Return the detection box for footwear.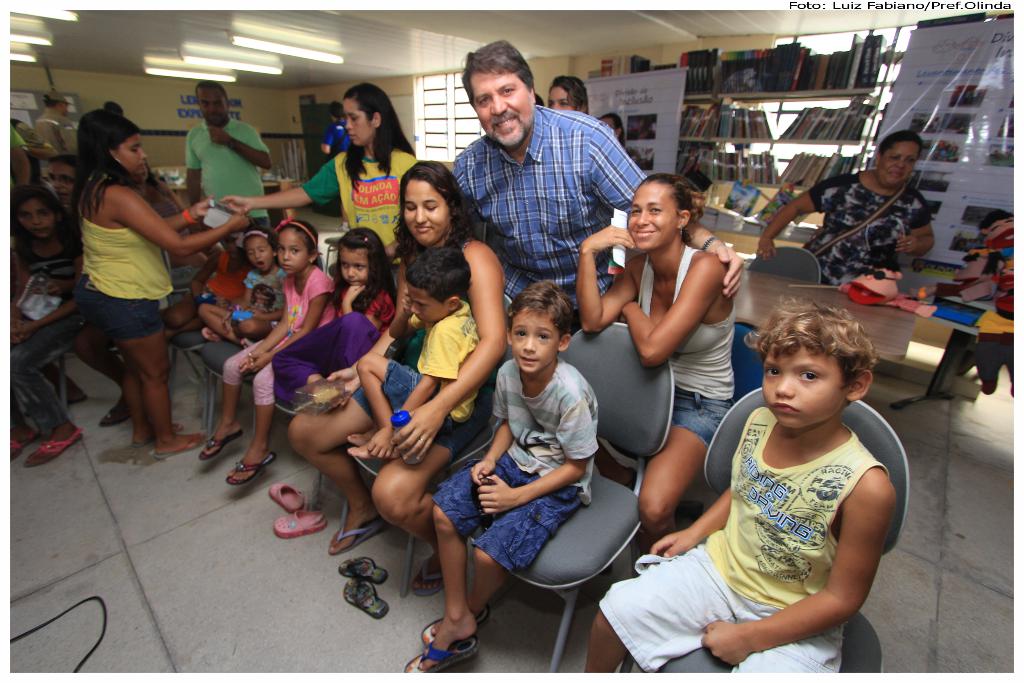
[154, 433, 203, 459].
